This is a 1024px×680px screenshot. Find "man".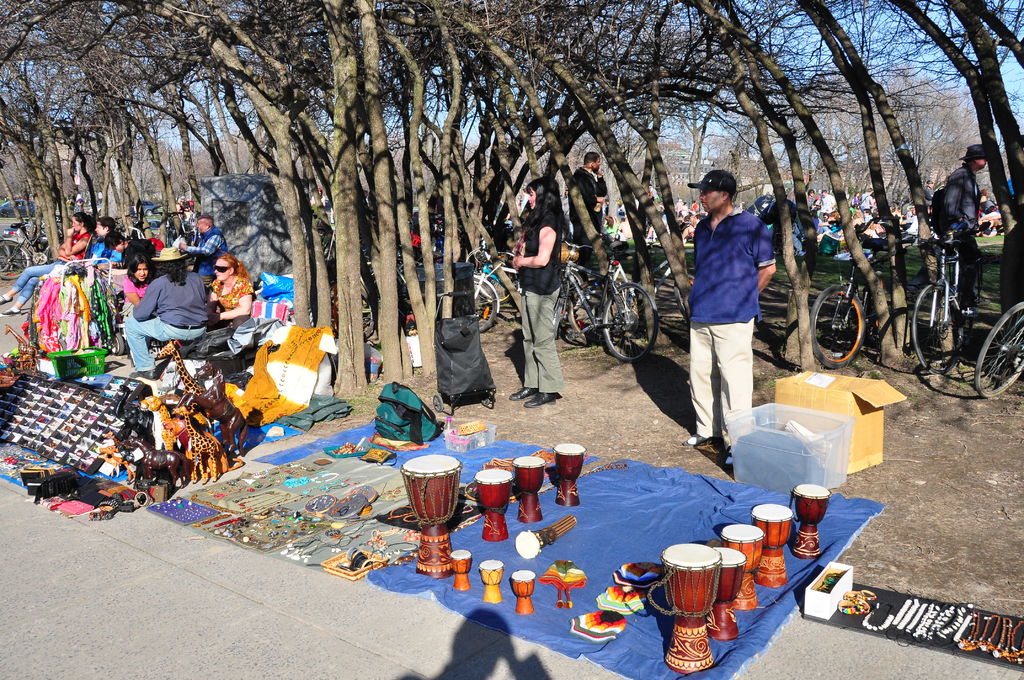
Bounding box: select_region(181, 212, 224, 279).
